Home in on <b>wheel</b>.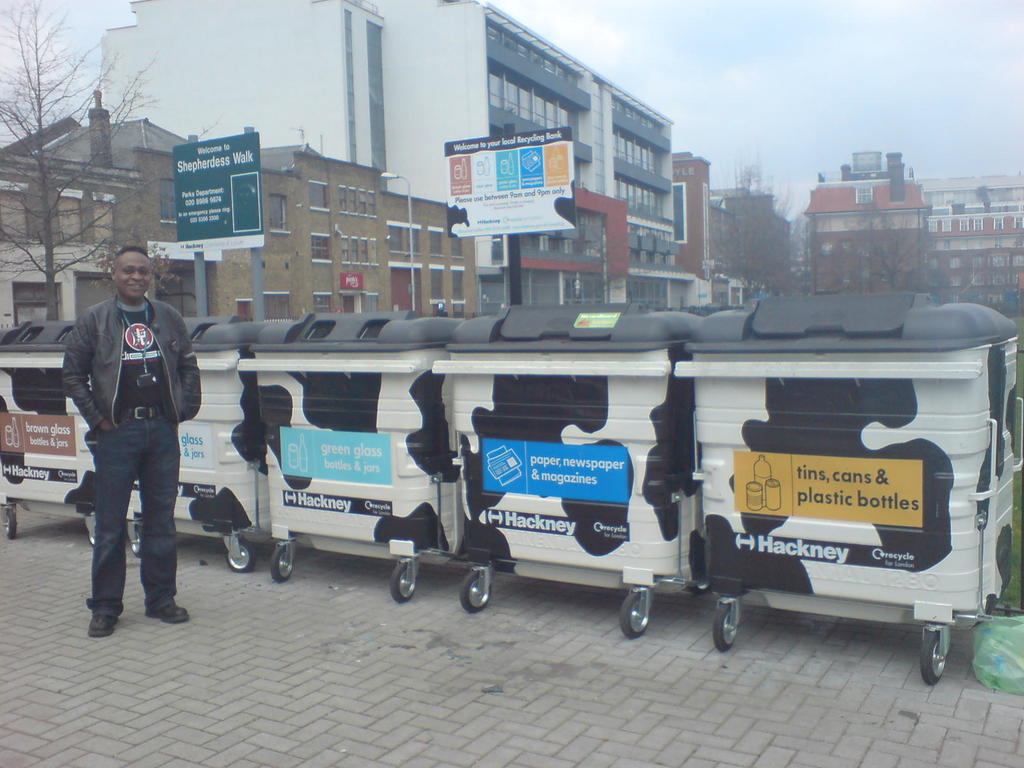
Homed in at (left=86, top=524, right=104, bottom=547).
